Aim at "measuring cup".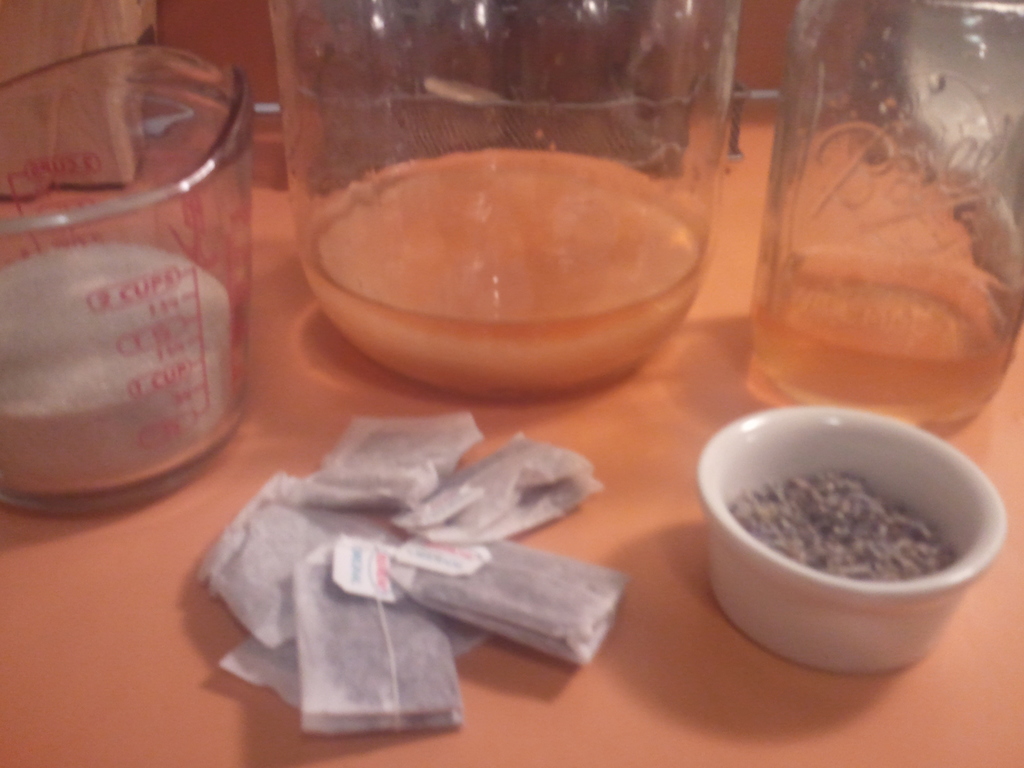
Aimed at left=0, top=45, right=248, bottom=513.
